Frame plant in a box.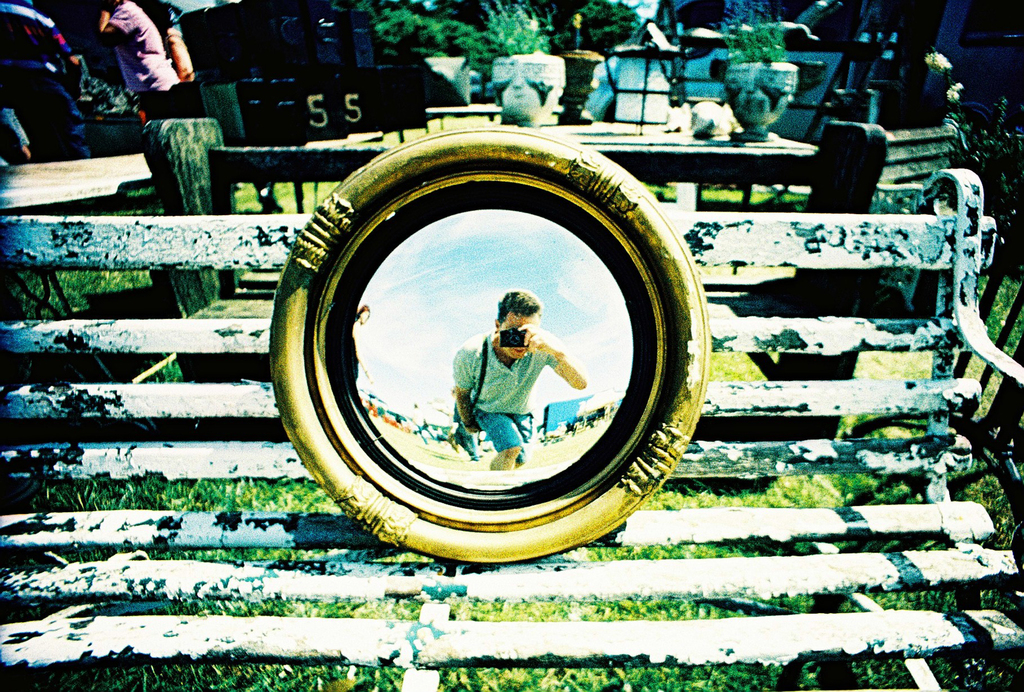
[x1=488, y1=0, x2=549, y2=65].
